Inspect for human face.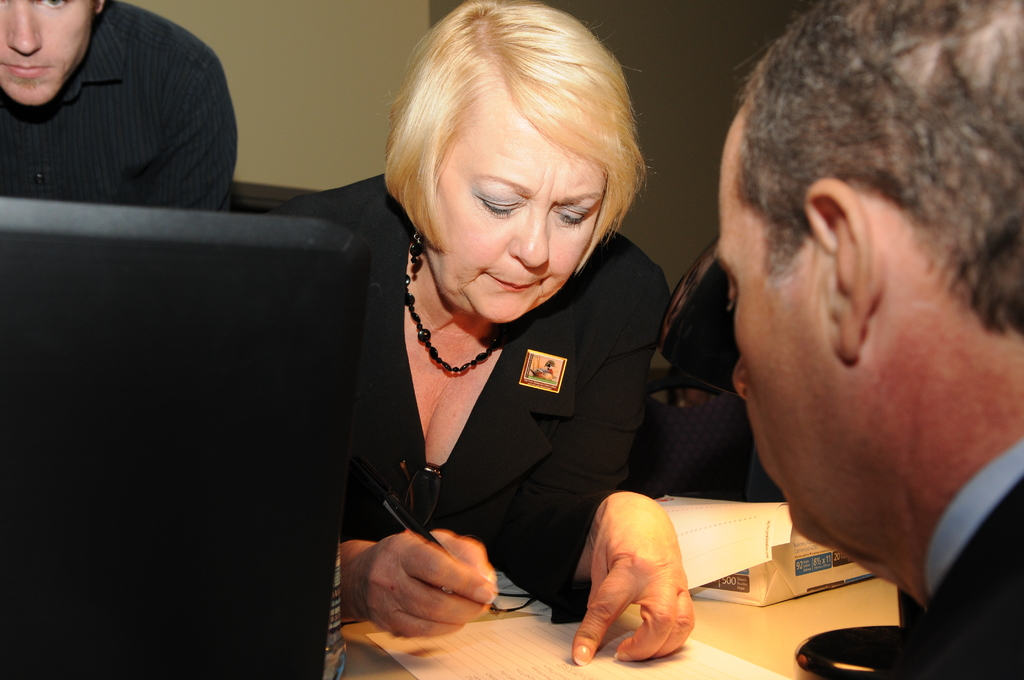
Inspection: (0,0,95,108).
